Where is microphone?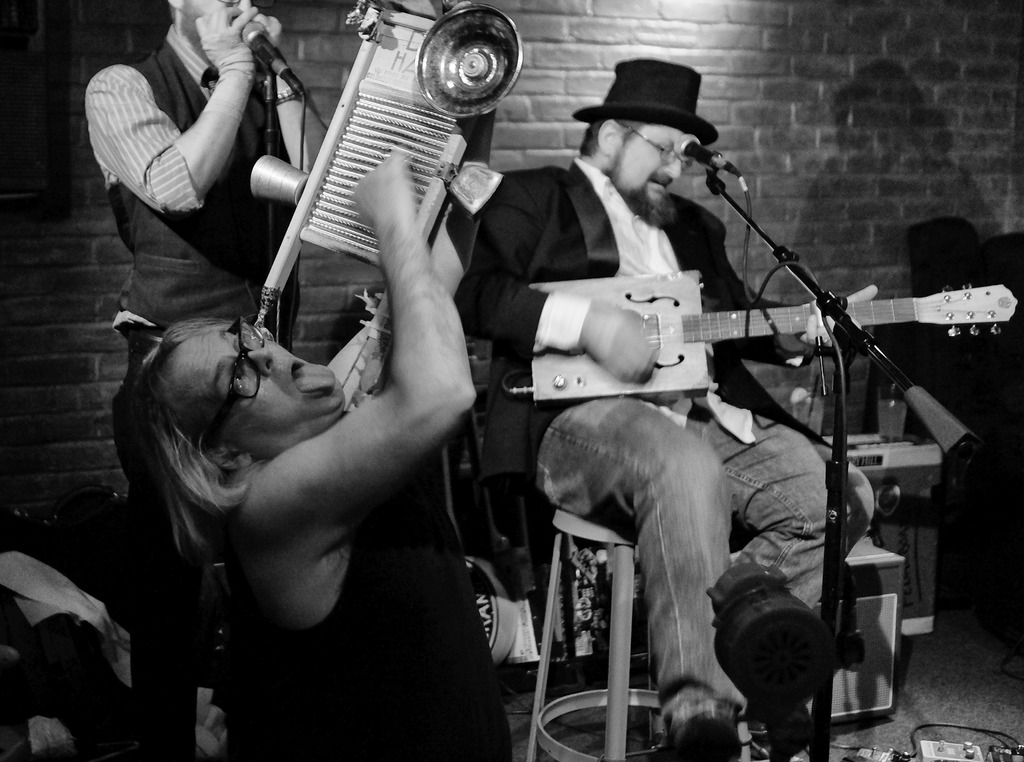
671:133:742:176.
